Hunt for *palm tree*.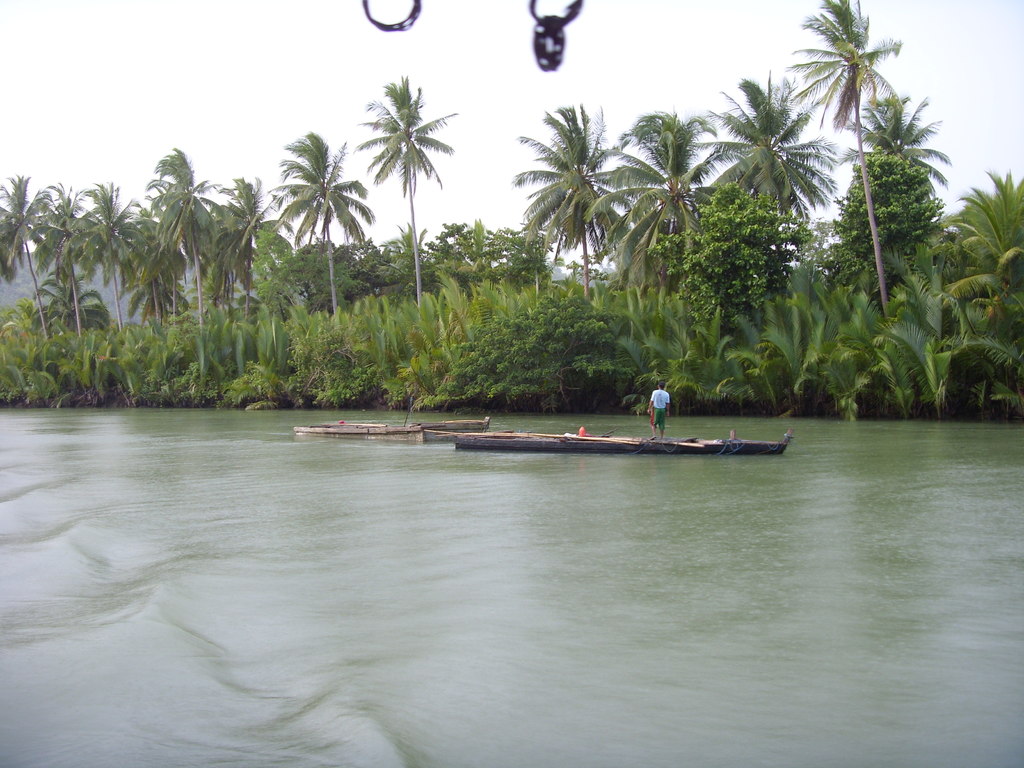
Hunted down at [left=170, top=156, right=227, bottom=310].
